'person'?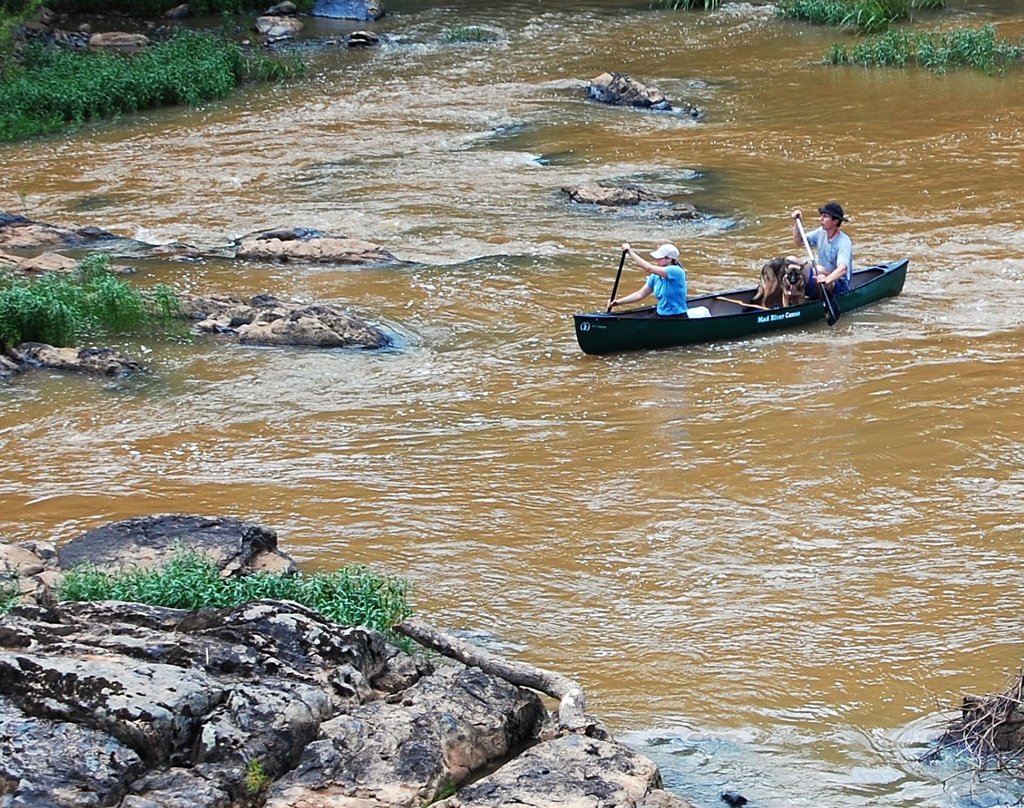
[x1=608, y1=241, x2=703, y2=328]
